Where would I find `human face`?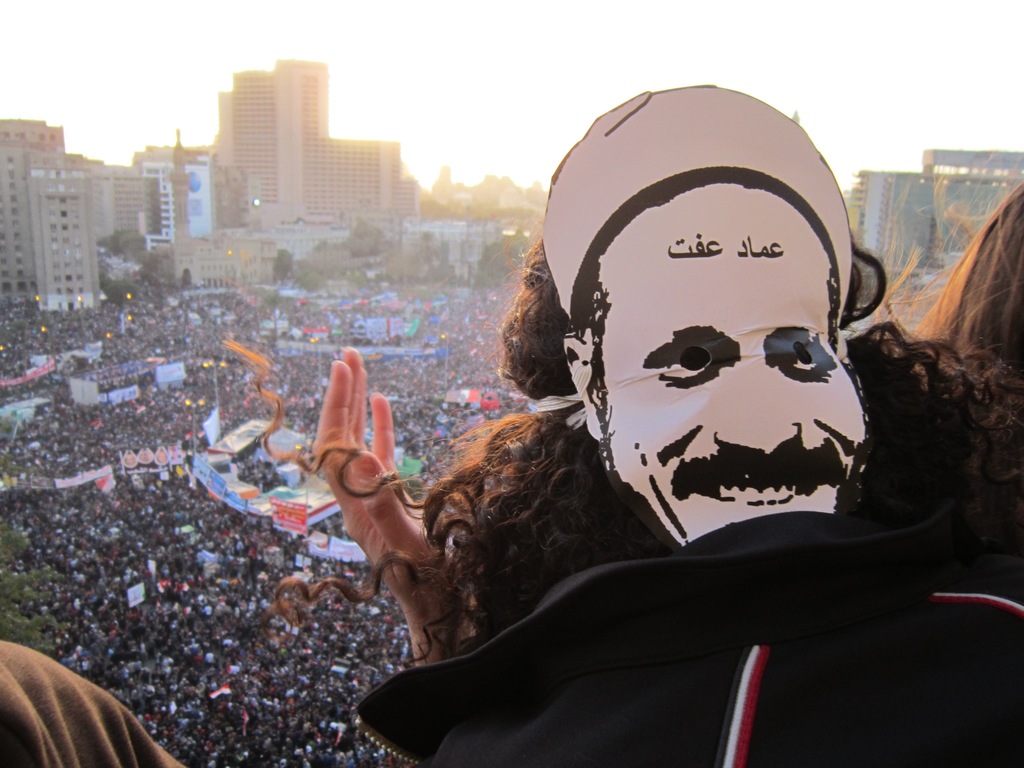
At 604, 184, 869, 548.
